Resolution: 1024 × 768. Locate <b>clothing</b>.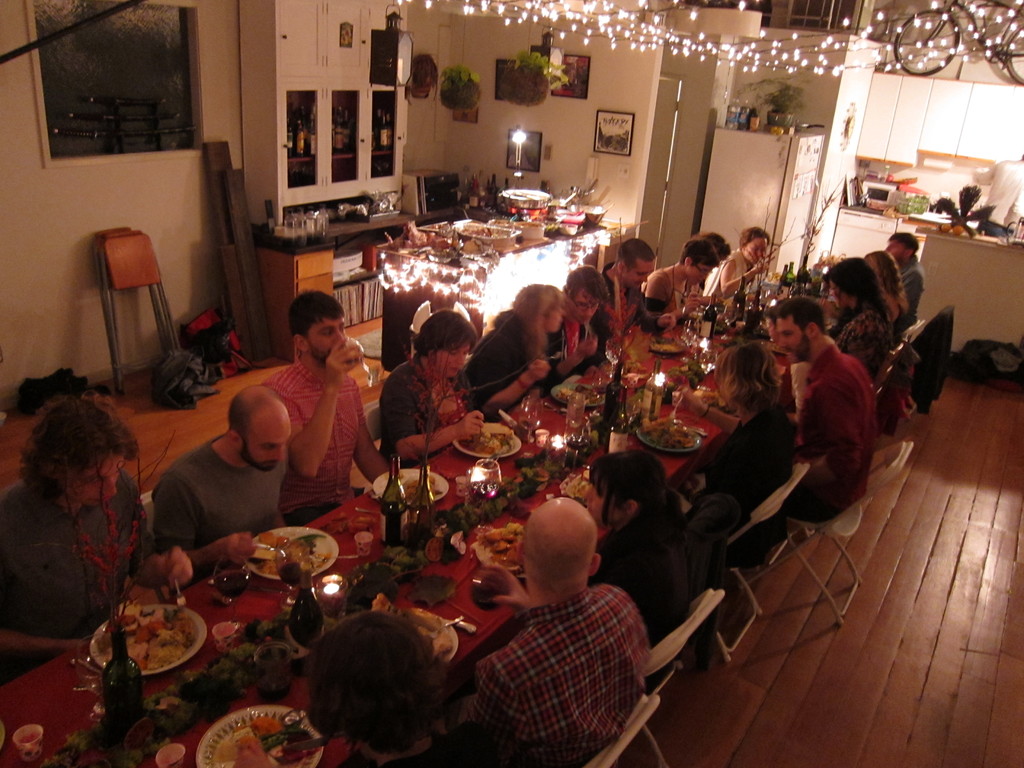
x1=462 y1=589 x2=651 y2=749.
